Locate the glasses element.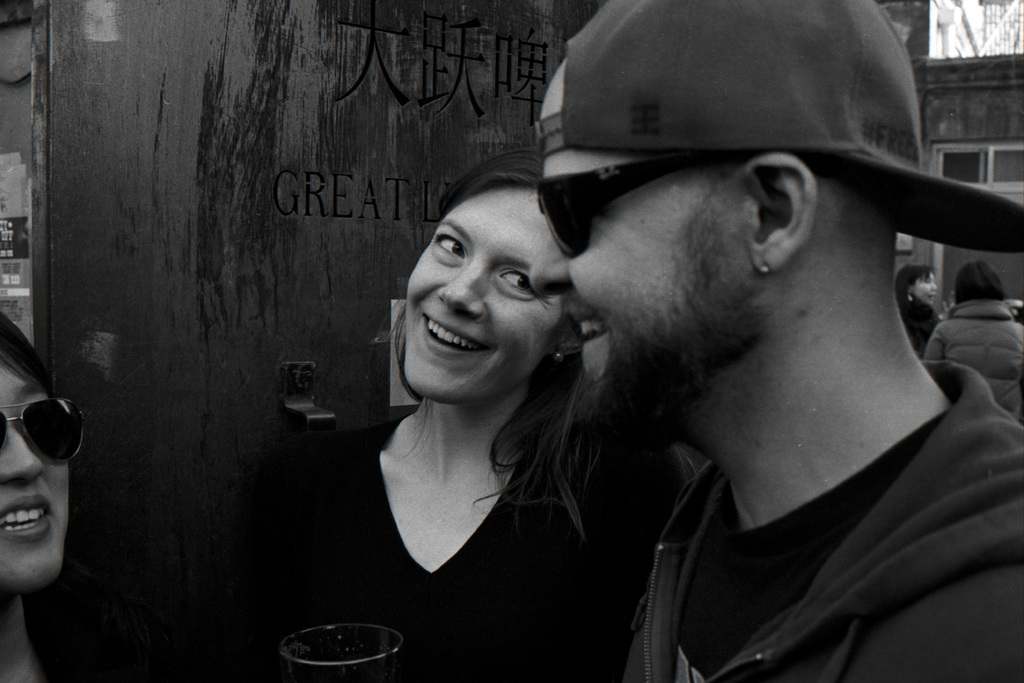
Element bbox: region(0, 390, 88, 463).
